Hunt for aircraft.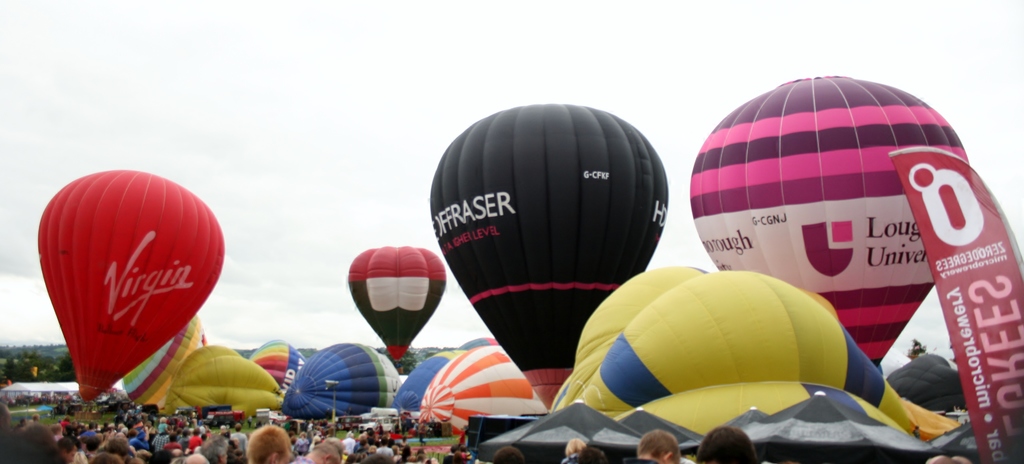
Hunted down at l=163, t=342, r=282, b=421.
